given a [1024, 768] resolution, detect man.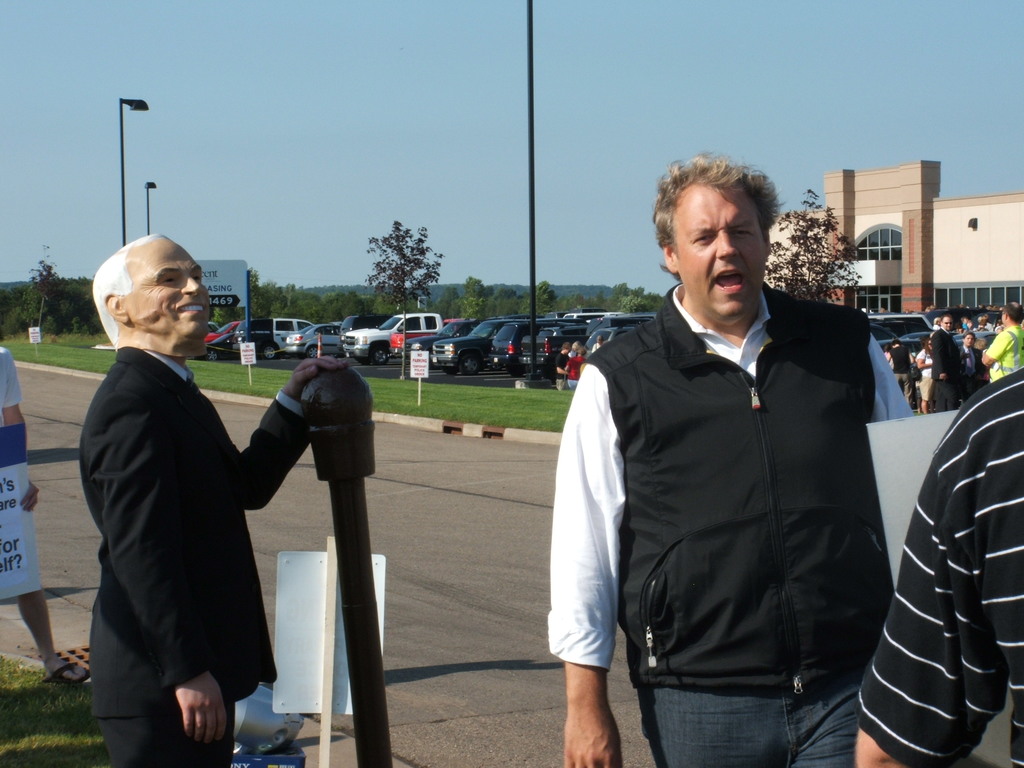
BBox(933, 318, 961, 416).
